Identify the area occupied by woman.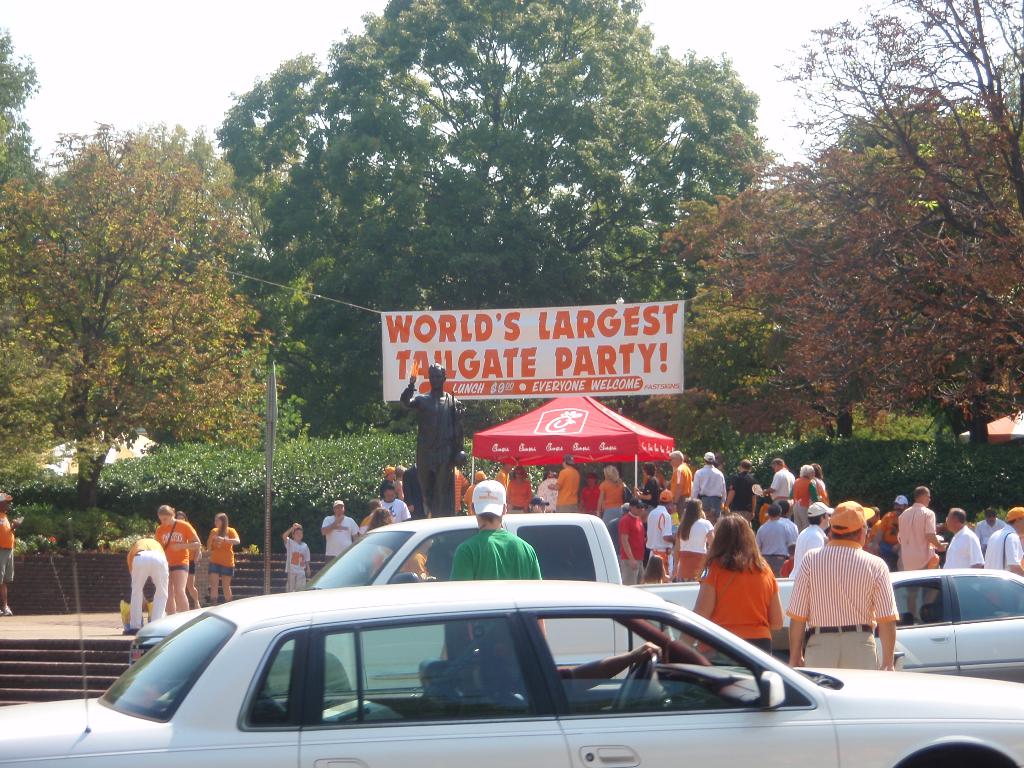
Area: left=674, top=495, right=712, bottom=584.
